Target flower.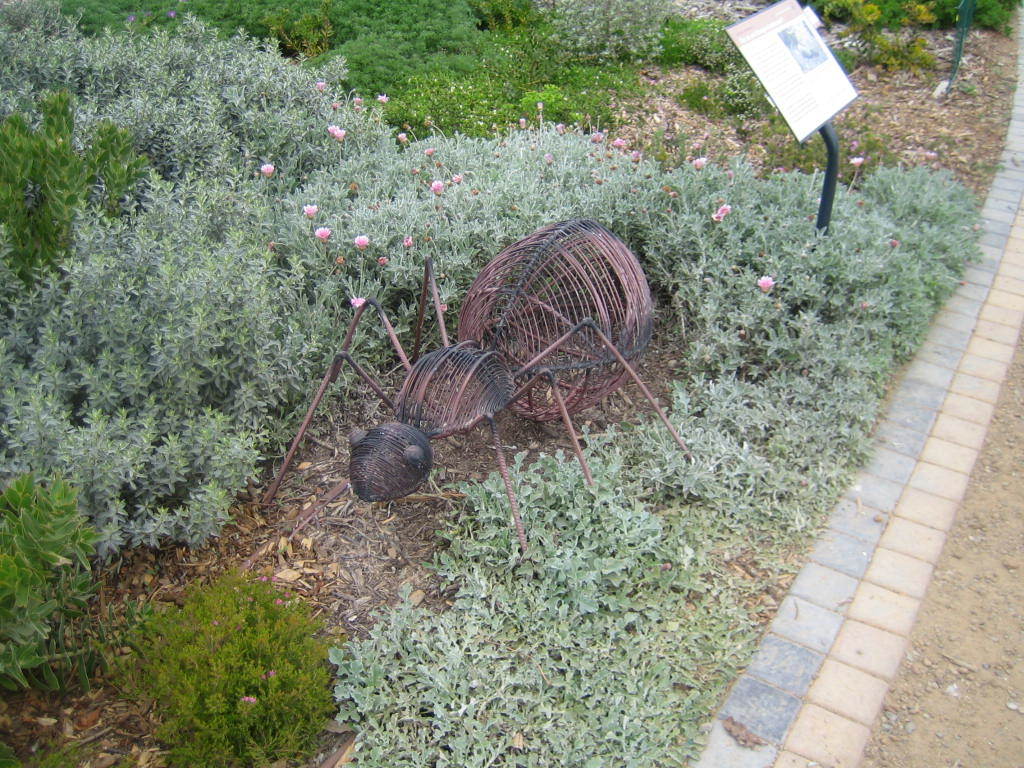
Target region: {"x1": 327, "y1": 119, "x2": 349, "y2": 137}.
